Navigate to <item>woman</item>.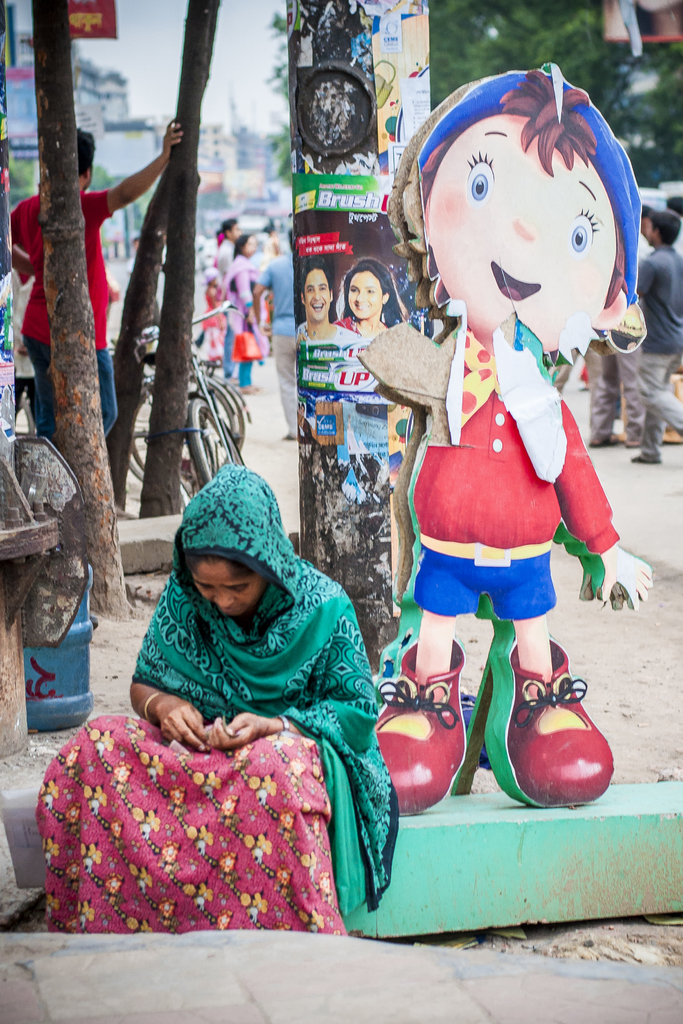
Navigation target: Rect(307, 273, 340, 498).
